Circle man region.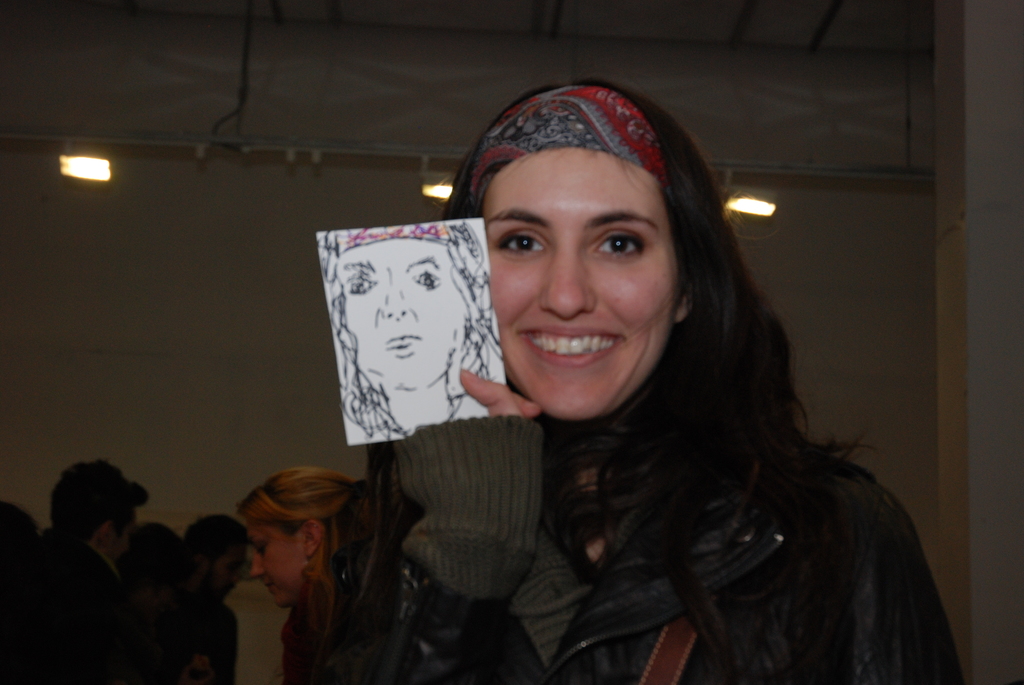
Region: 1:453:150:684.
